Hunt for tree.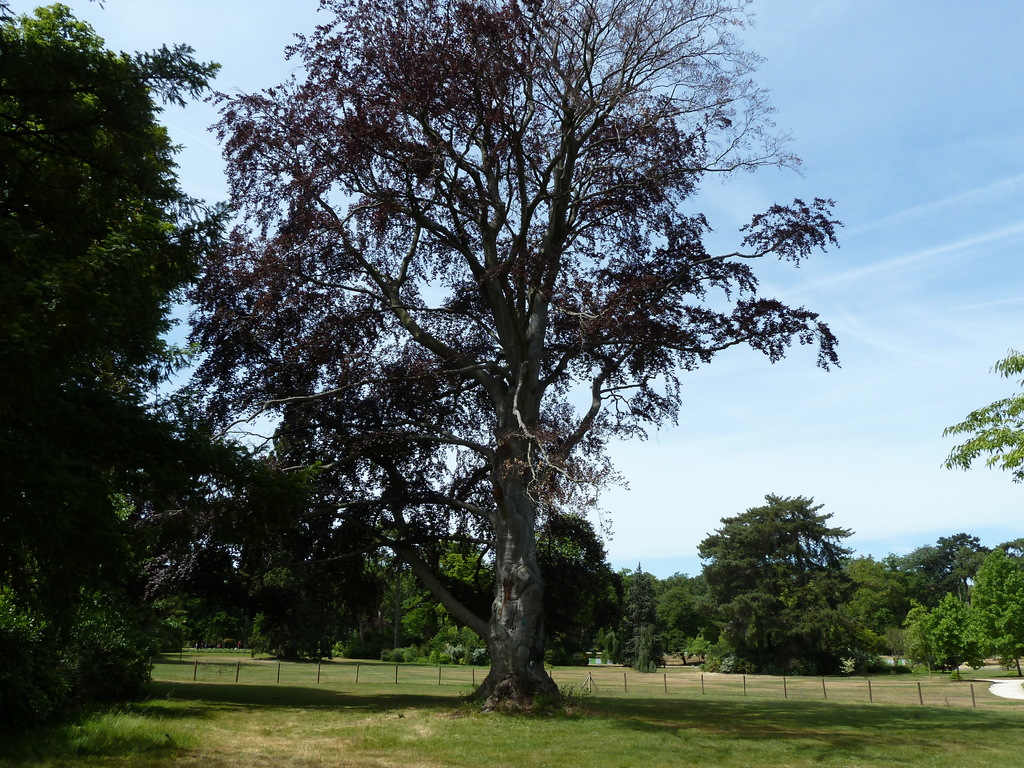
Hunted down at 700, 499, 856, 677.
